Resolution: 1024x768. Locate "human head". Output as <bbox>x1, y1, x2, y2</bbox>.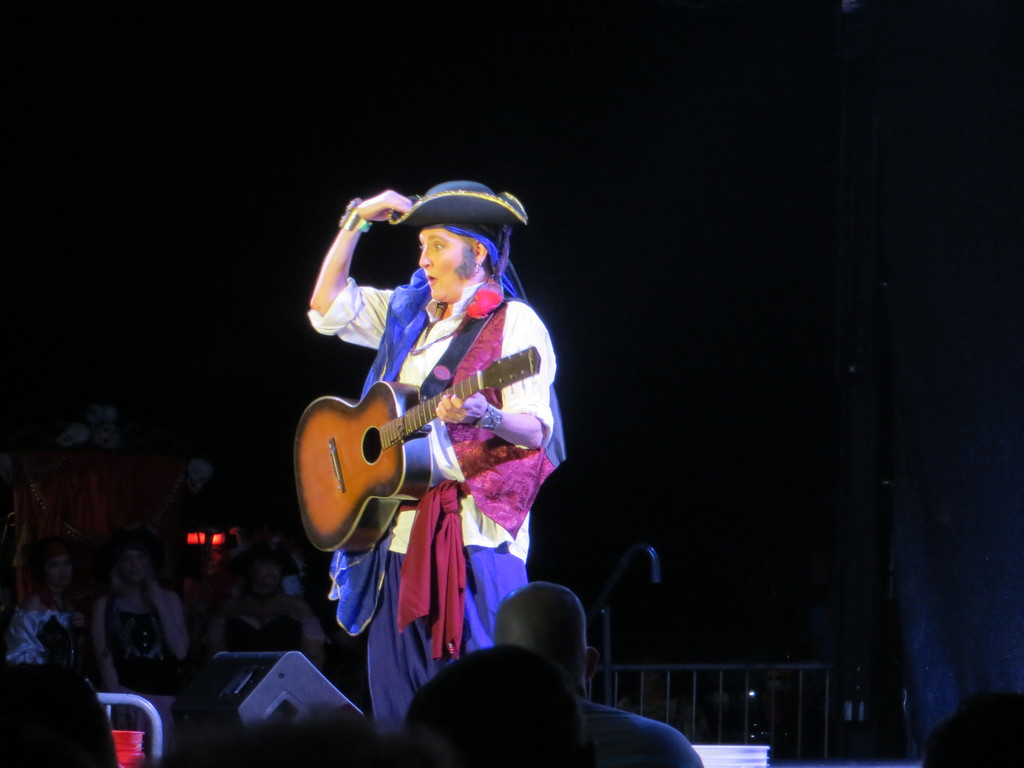
<bbox>41, 541, 72, 582</bbox>.
